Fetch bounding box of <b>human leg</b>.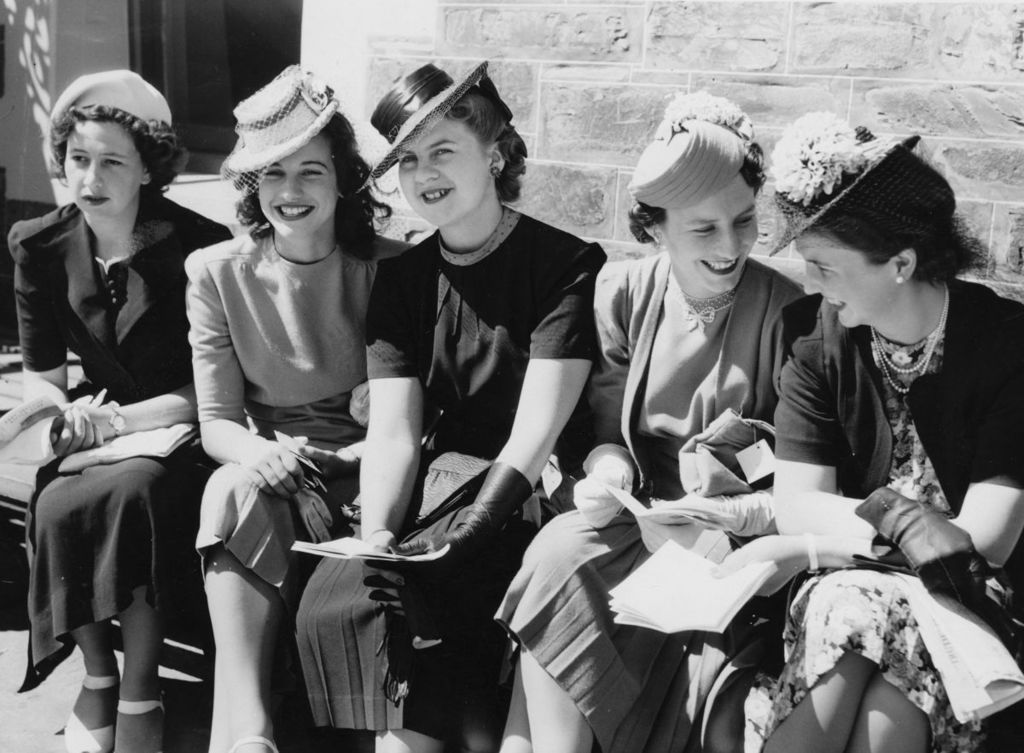
Bbox: detection(846, 680, 930, 746).
